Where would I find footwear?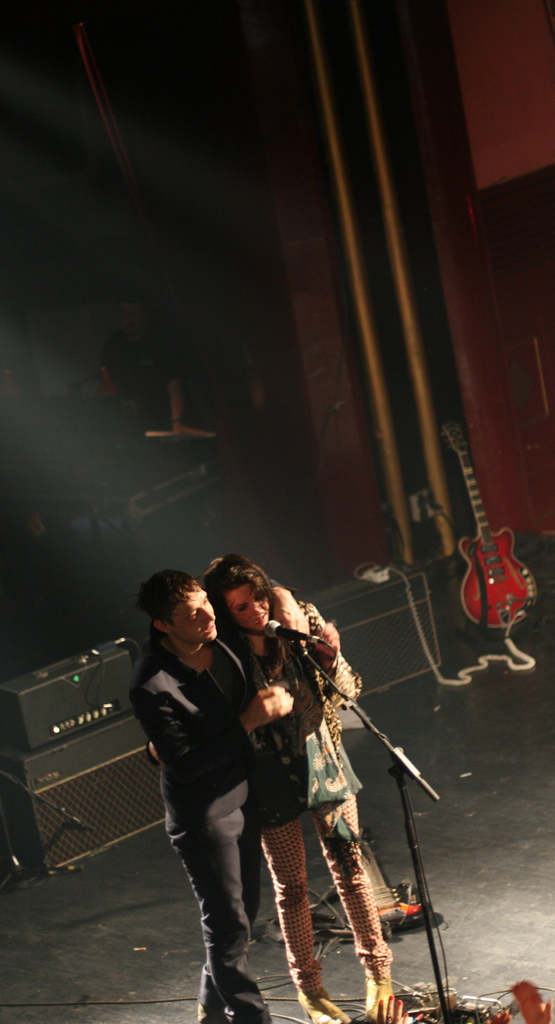
At 298/995/353/1023.
